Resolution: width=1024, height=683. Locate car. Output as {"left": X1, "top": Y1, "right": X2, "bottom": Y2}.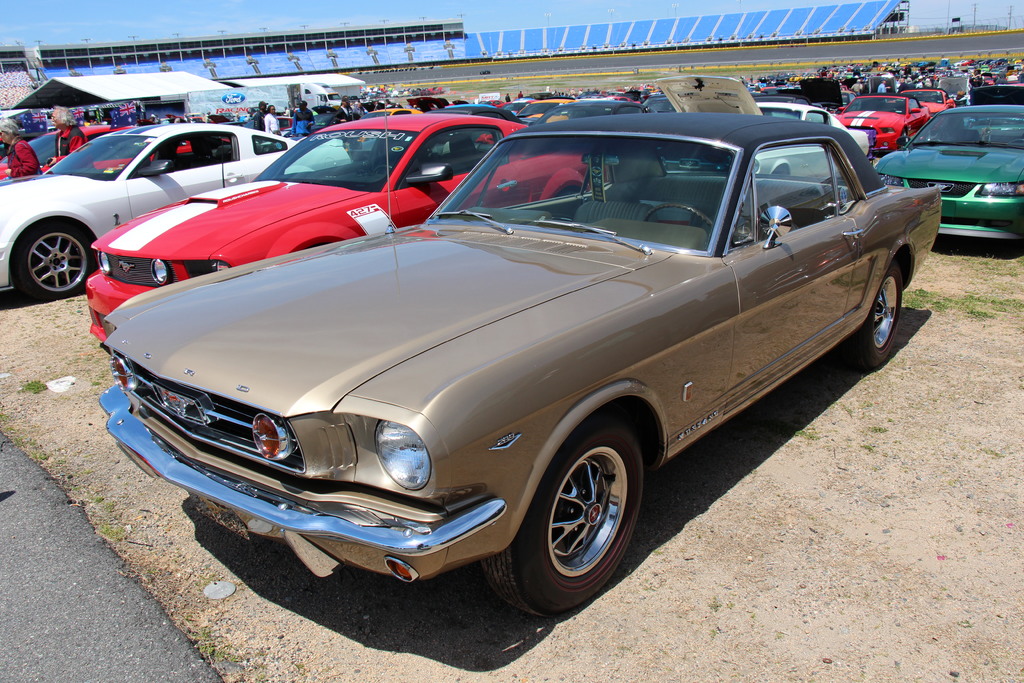
{"left": 884, "top": 99, "right": 1023, "bottom": 238}.
